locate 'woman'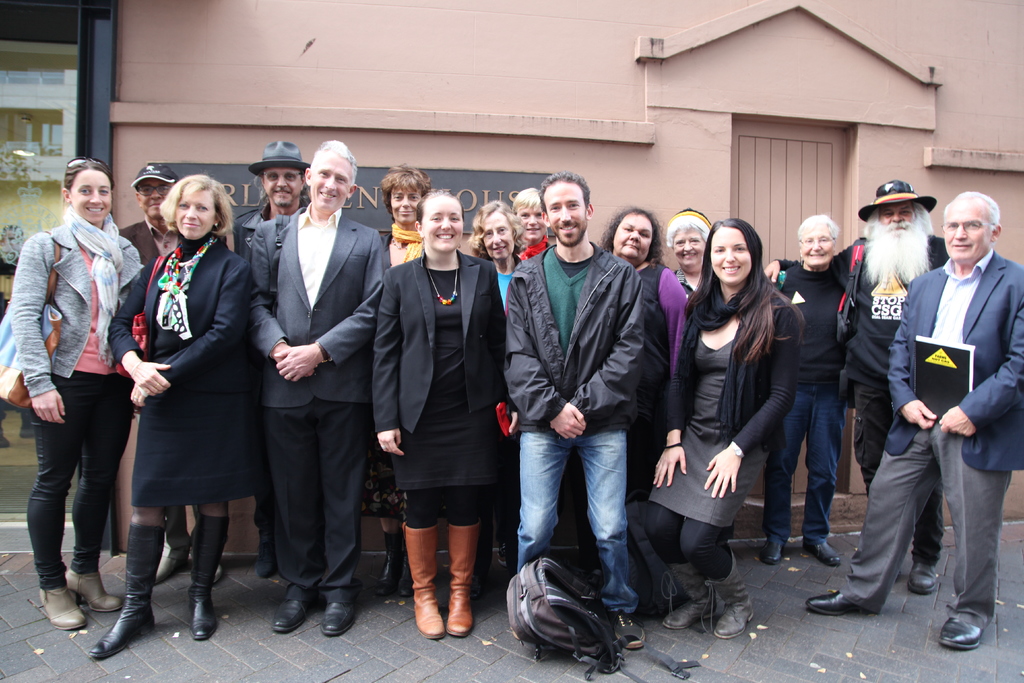
{"x1": 762, "y1": 209, "x2": 859, "y2": 567}
